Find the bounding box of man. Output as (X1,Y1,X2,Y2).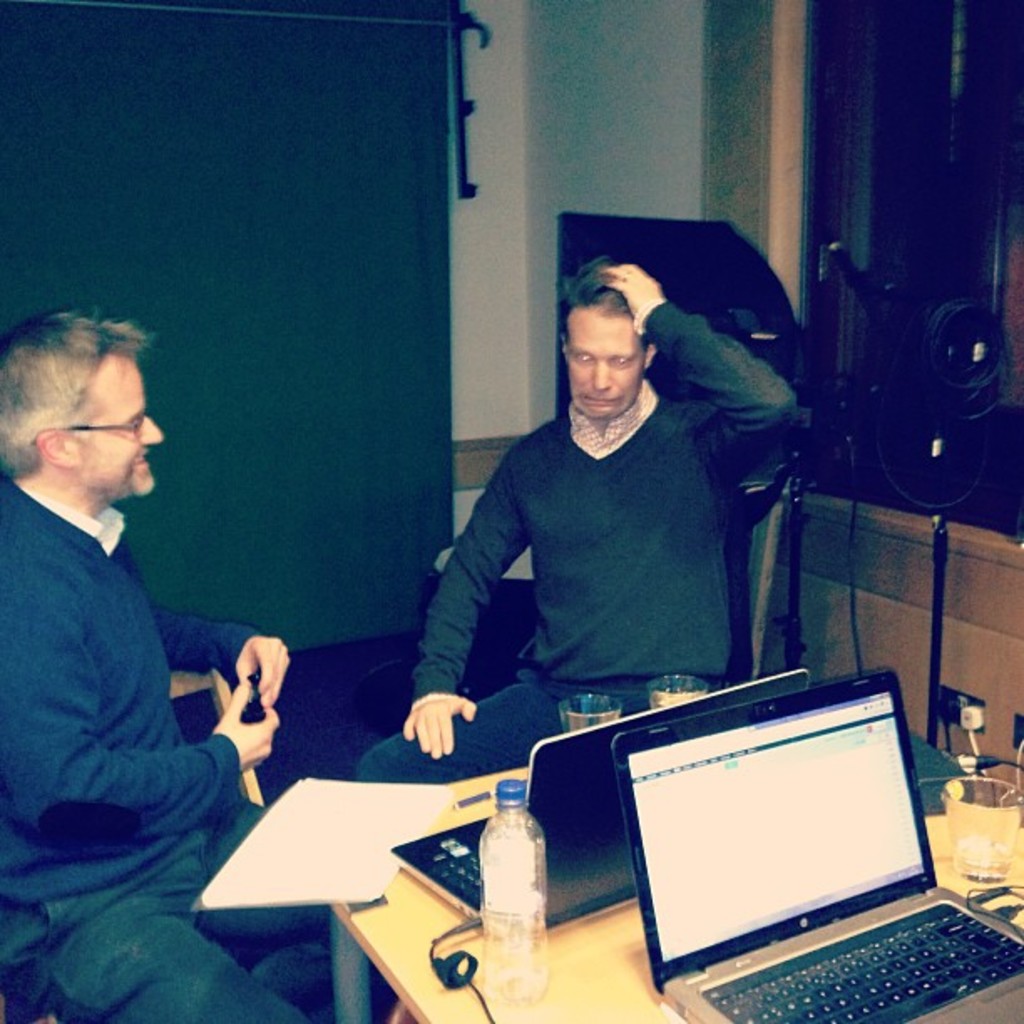
(10,278,286,989).
